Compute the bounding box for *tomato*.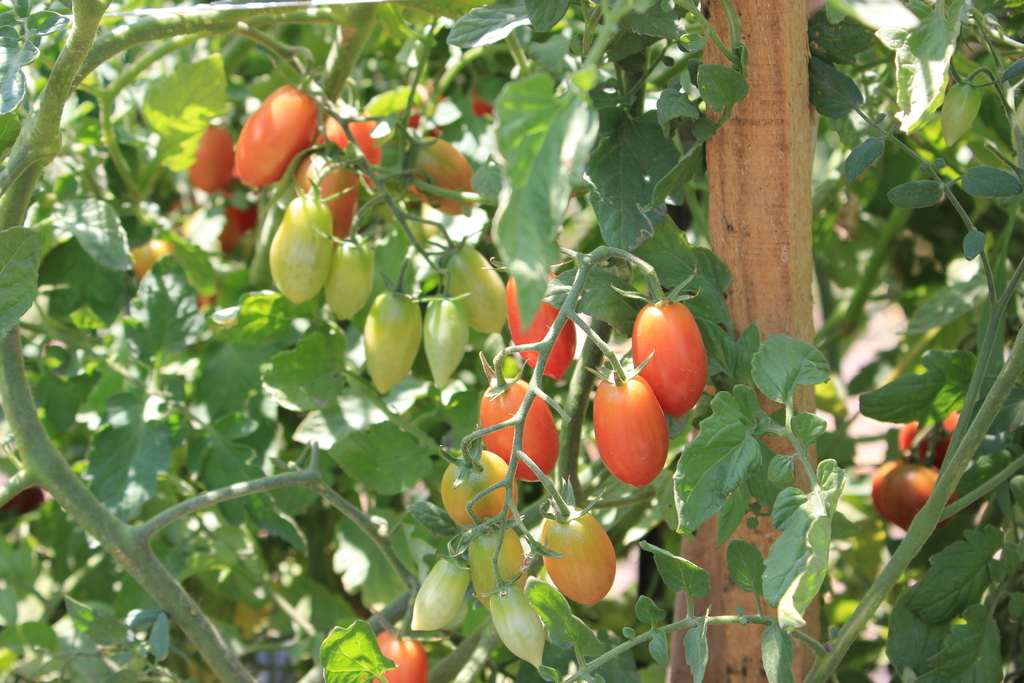
362:290:420:388.
